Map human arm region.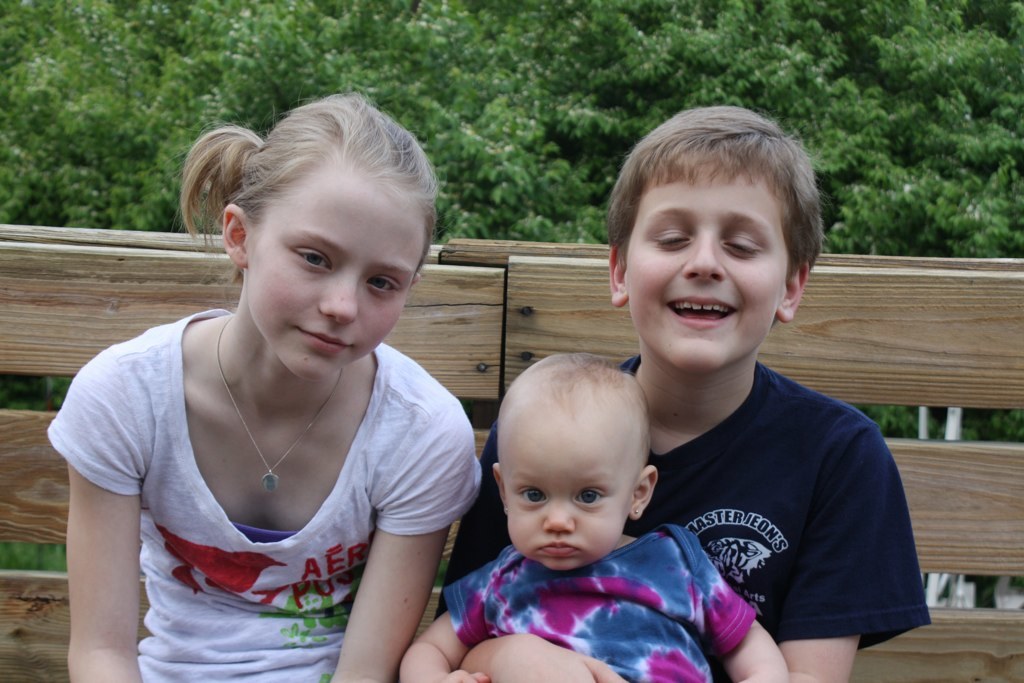
Mapped to select_region(333, 405, 477, 682).
